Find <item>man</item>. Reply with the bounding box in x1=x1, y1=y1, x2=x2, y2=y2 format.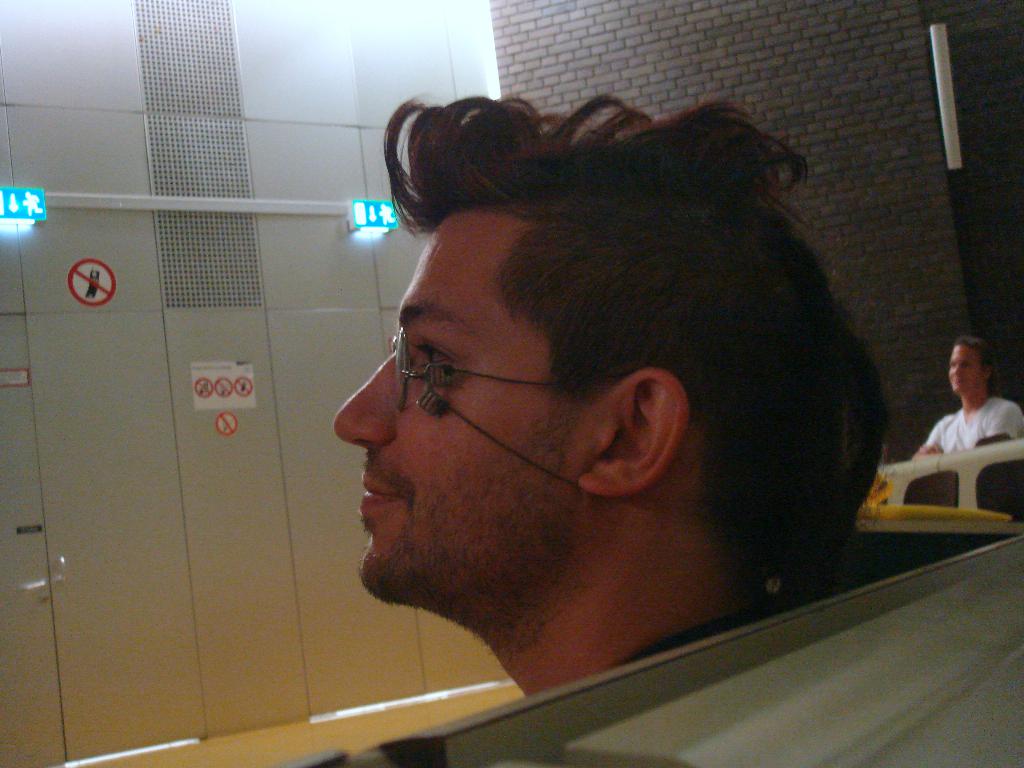
x1=332, y1=88, x2=895, y2=695.
